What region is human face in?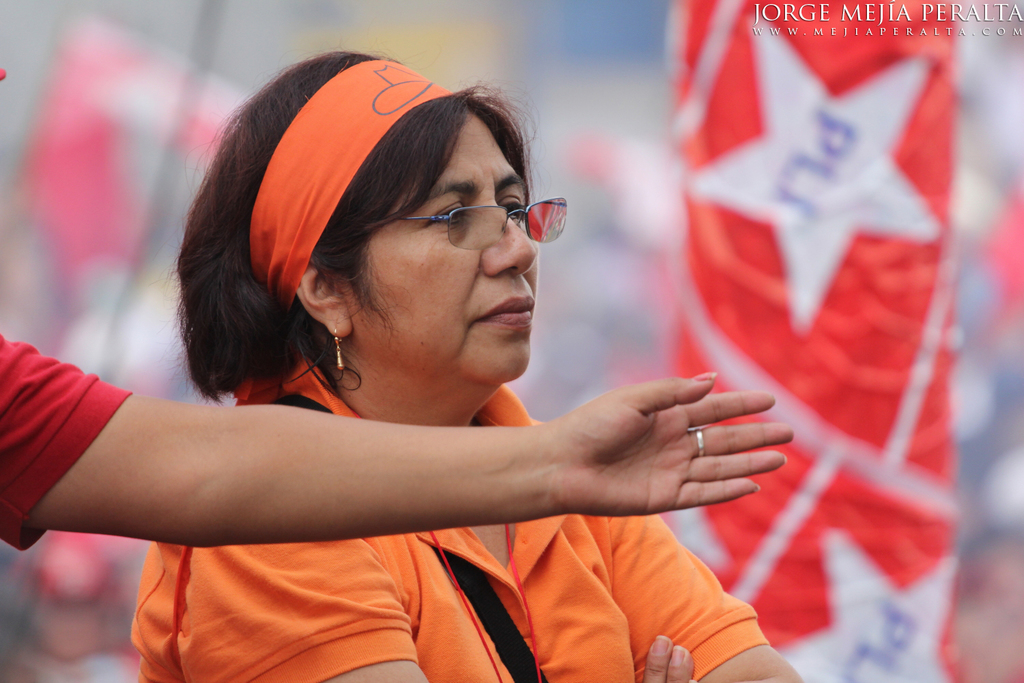
BBox(355, 111, 541, 384).
